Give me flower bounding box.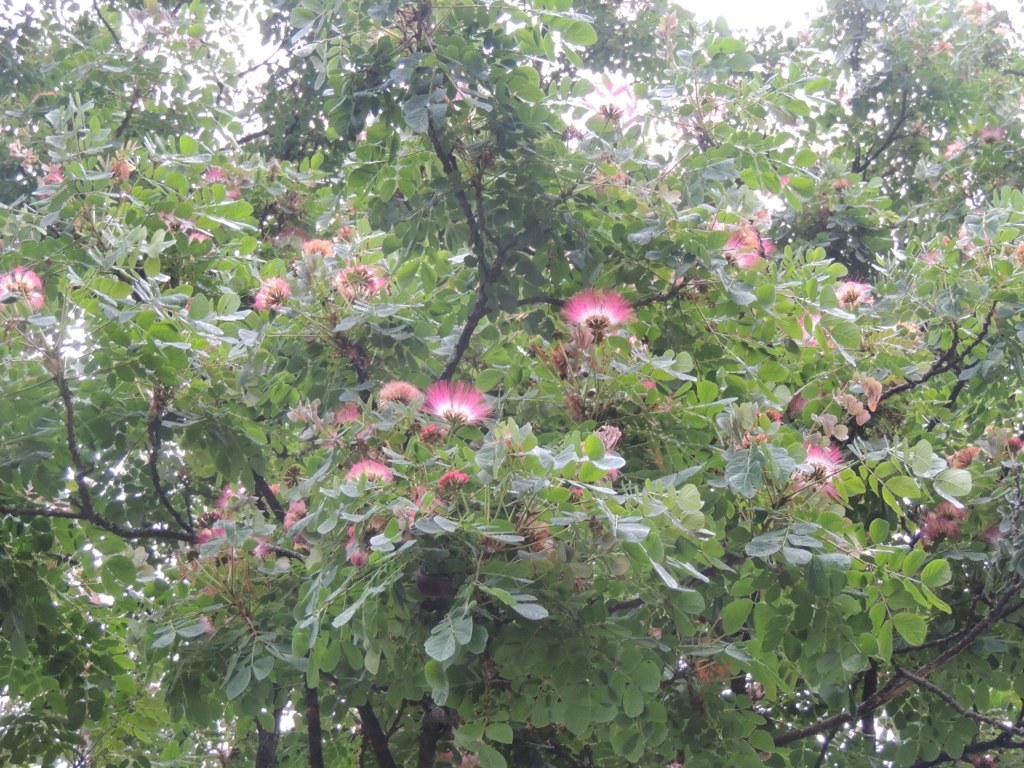
box(344, 521, 410, 566).
